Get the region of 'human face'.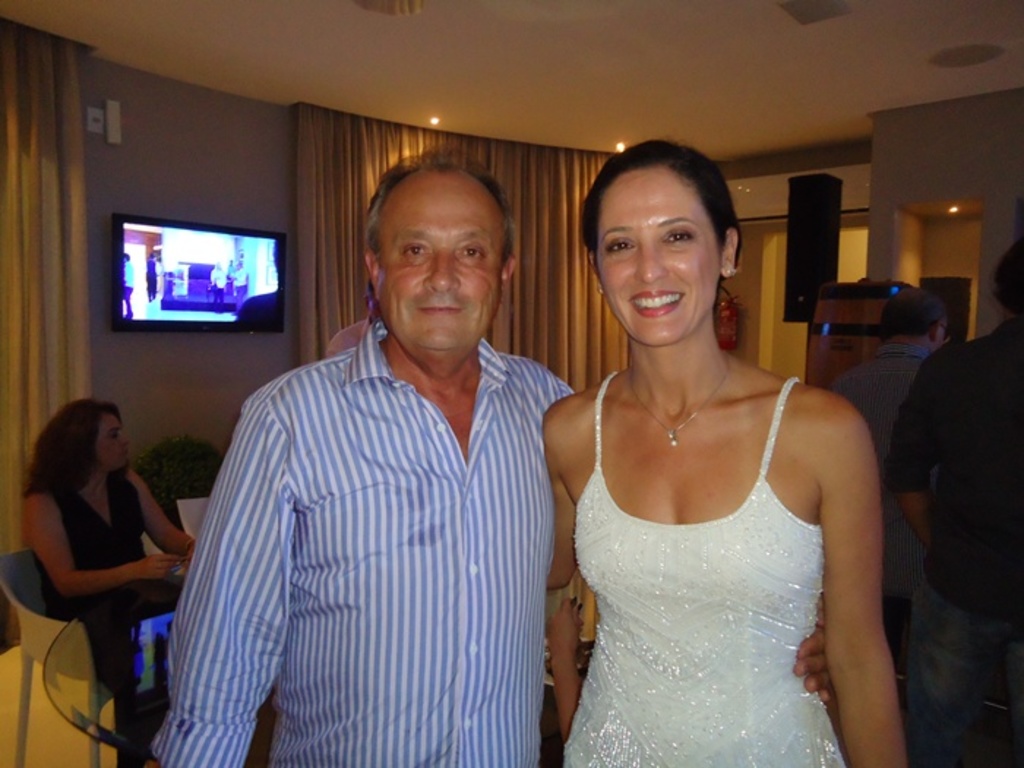
locate(595, 165, 721, 348).
